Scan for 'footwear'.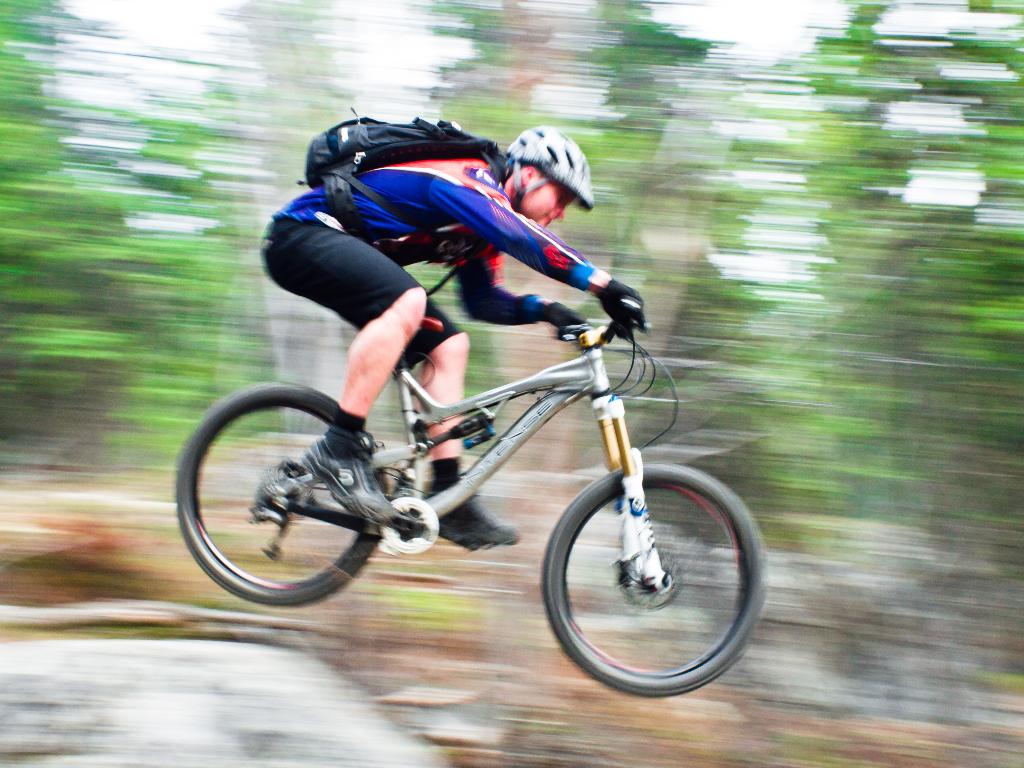
Scan result: x1=416 y1=485 x2=527 y2=546.
